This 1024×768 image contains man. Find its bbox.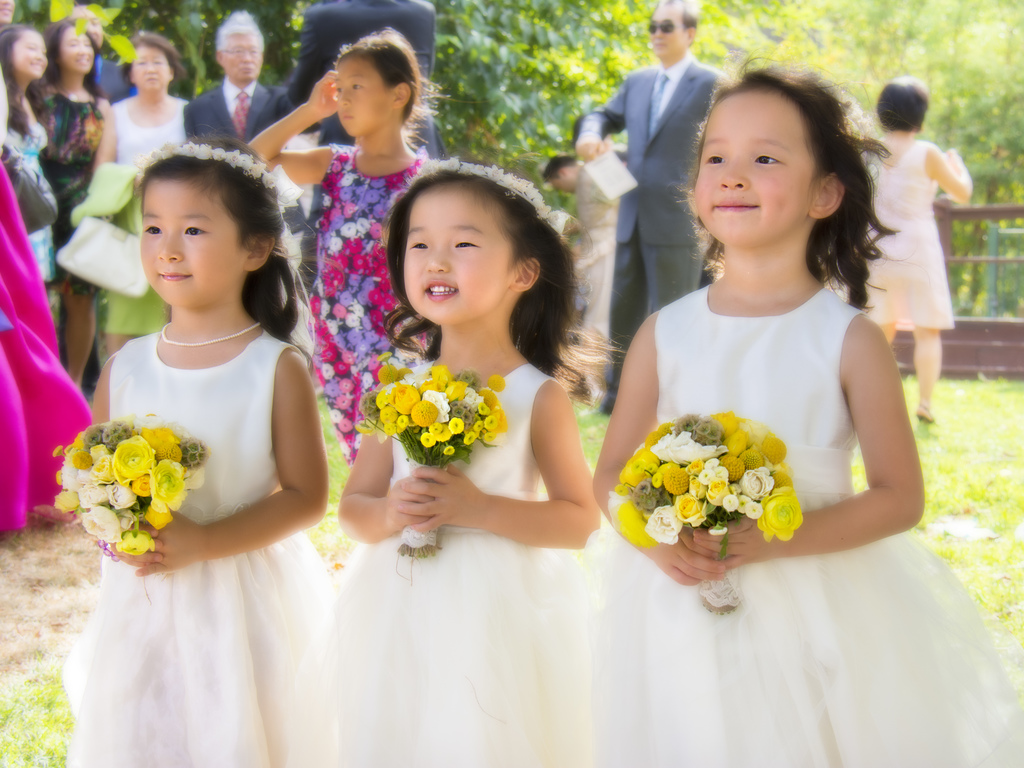
(x1=183, y1=11, x2=330, y2=310).
